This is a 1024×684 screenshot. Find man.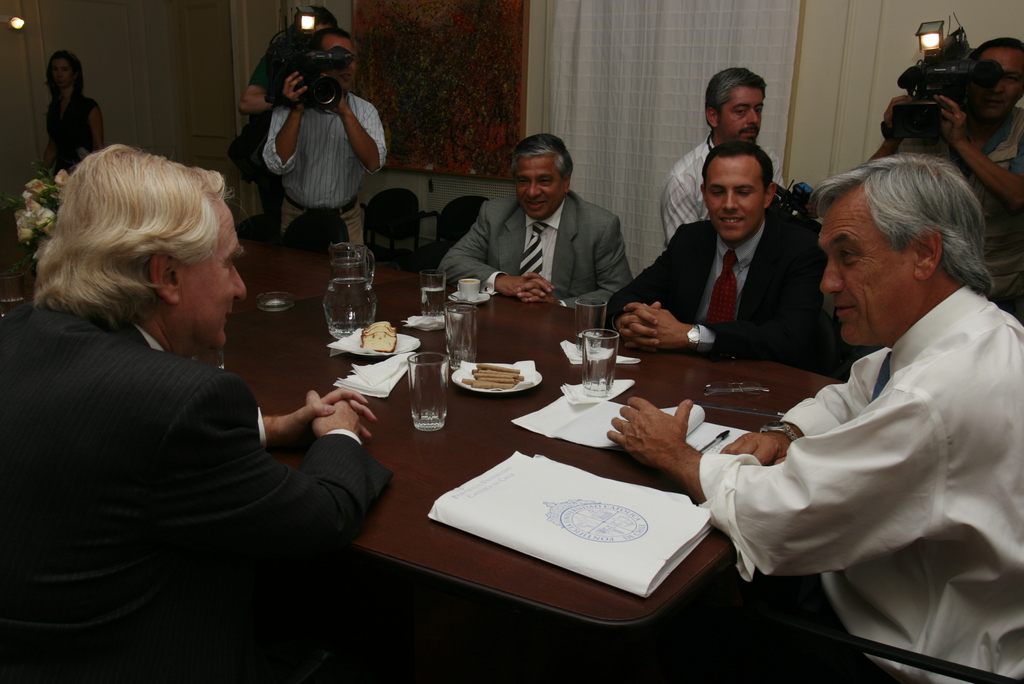
Bounding box: x1=867 y1=38 x2=1023 y2=326.
